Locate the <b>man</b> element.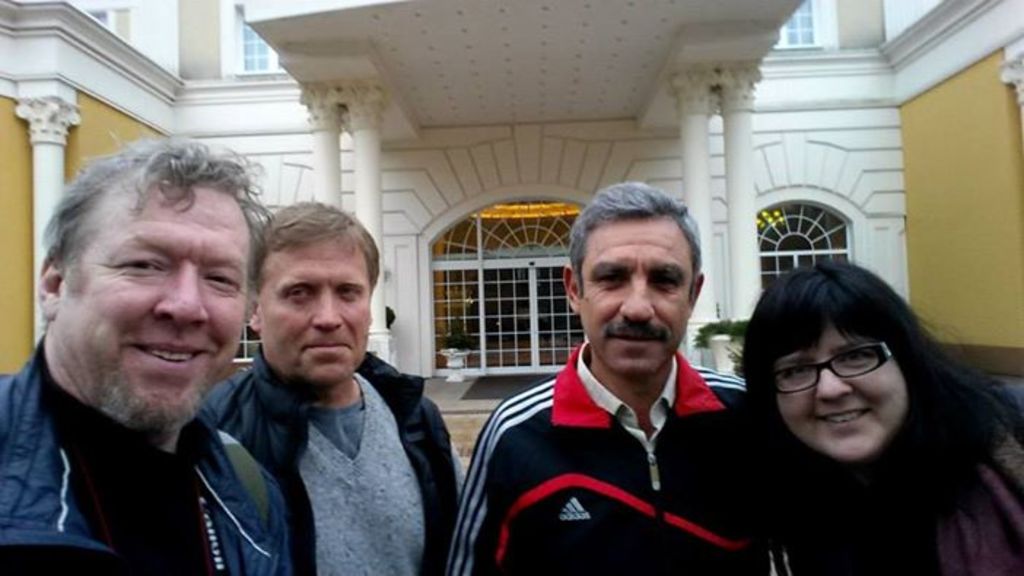
Element bbox: box=[0, 134, 287, 575].
